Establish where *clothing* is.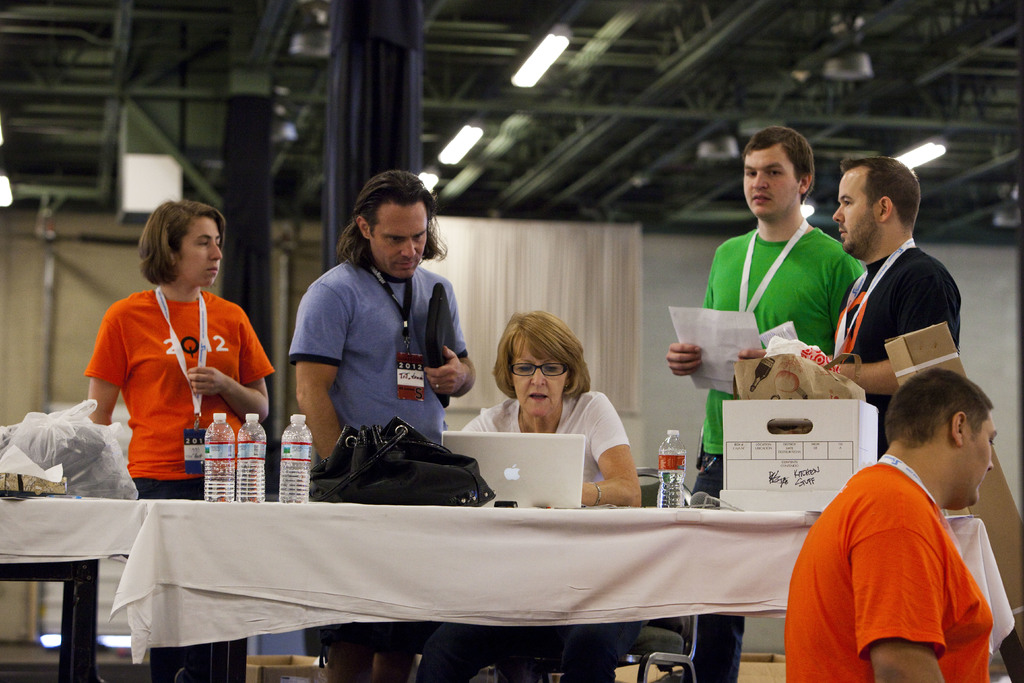
Established at [x1=830, y1=235, x2=964, y2=456].
